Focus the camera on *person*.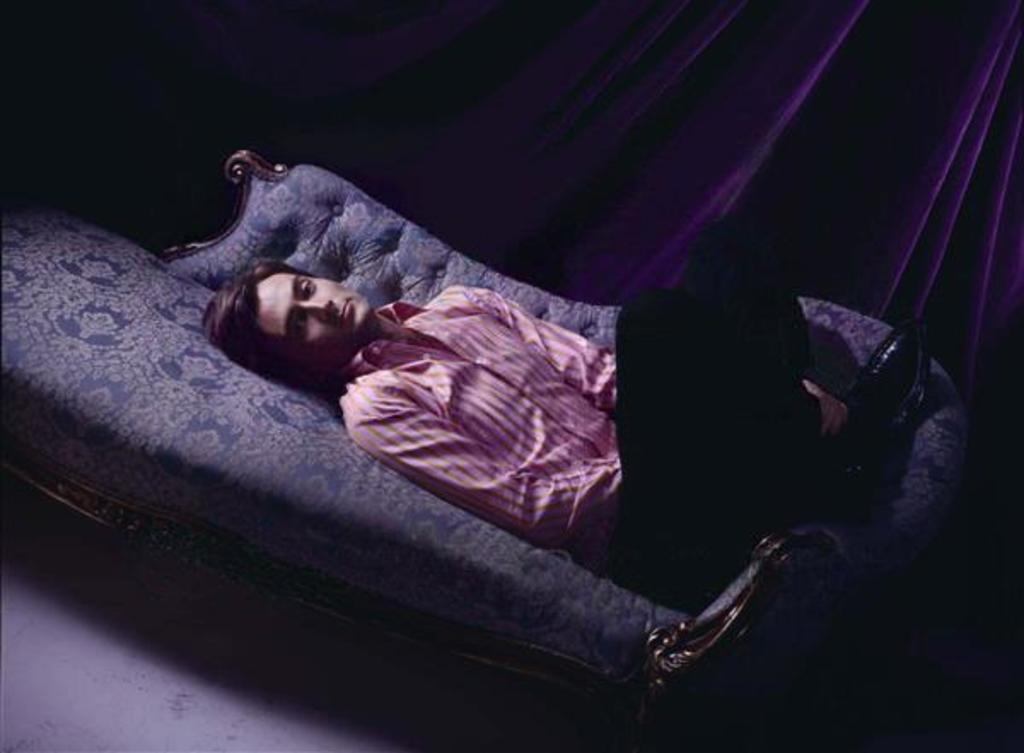
Focus region: {"left": 196, "top": 220, "right": 928, "bottom": 611}.
